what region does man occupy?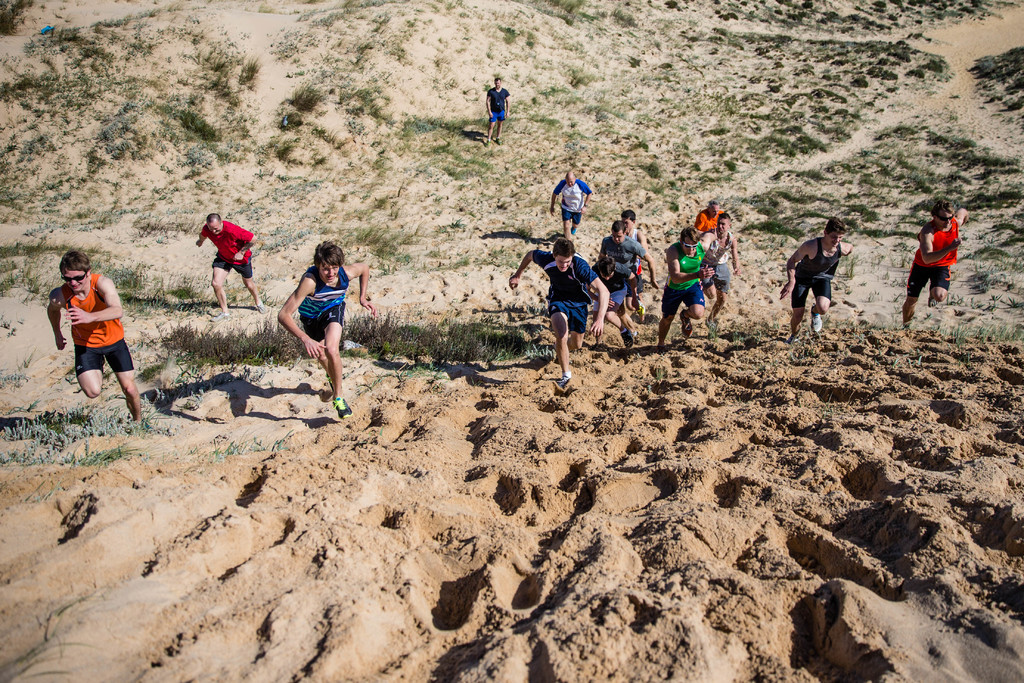
(x1=484, y1=76, x2=507, y2=149).
